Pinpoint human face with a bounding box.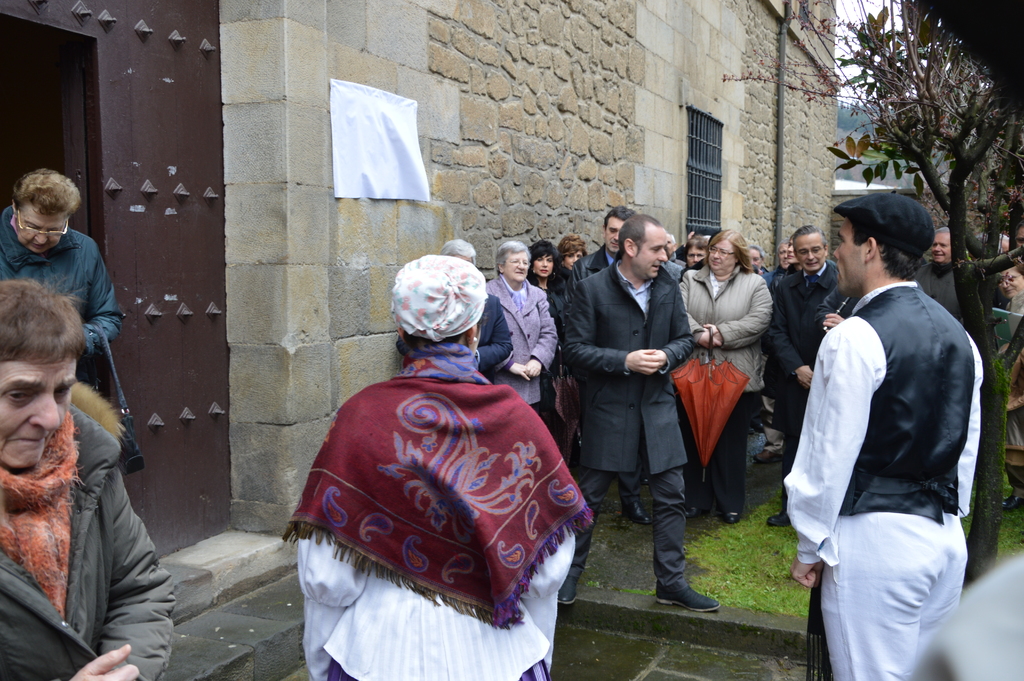
[0, 342, 76, 470].
